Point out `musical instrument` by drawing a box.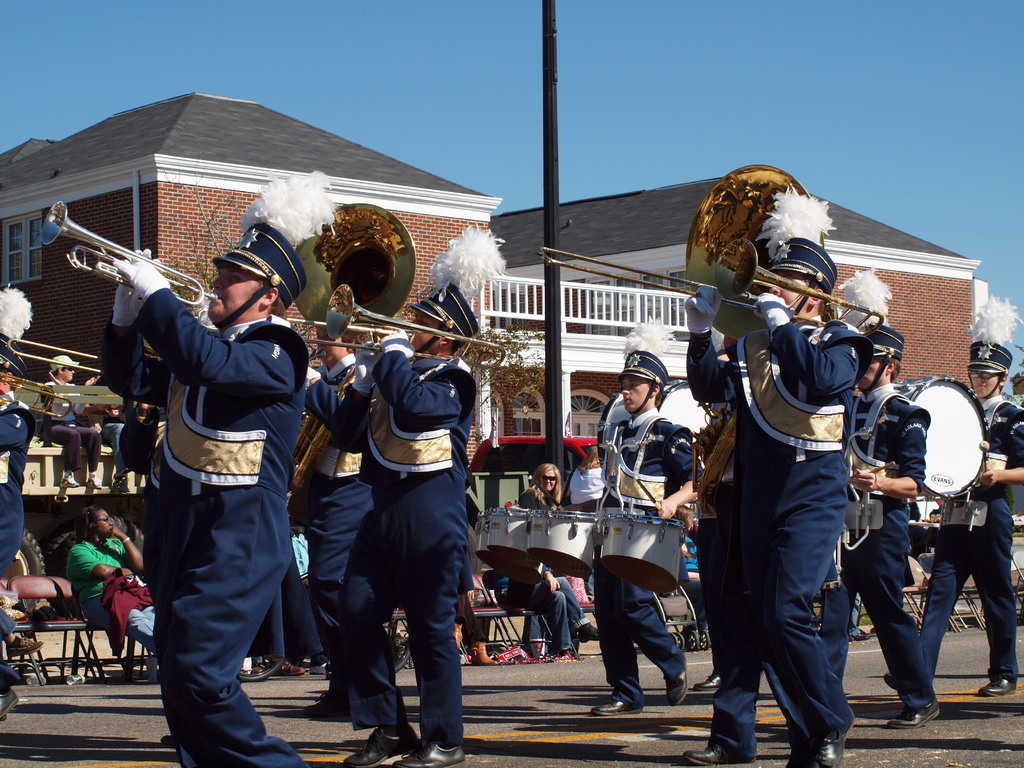
483:492:538:572.
